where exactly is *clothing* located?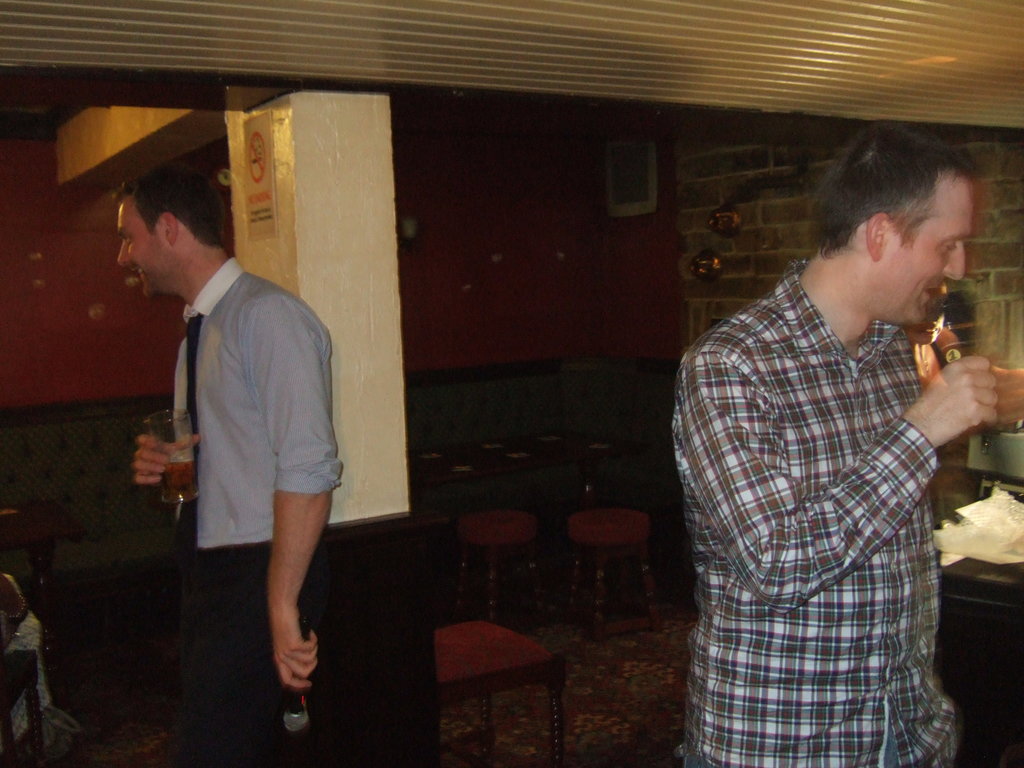
Its bounding box is <region>168, 253, 363, 540</region>.
